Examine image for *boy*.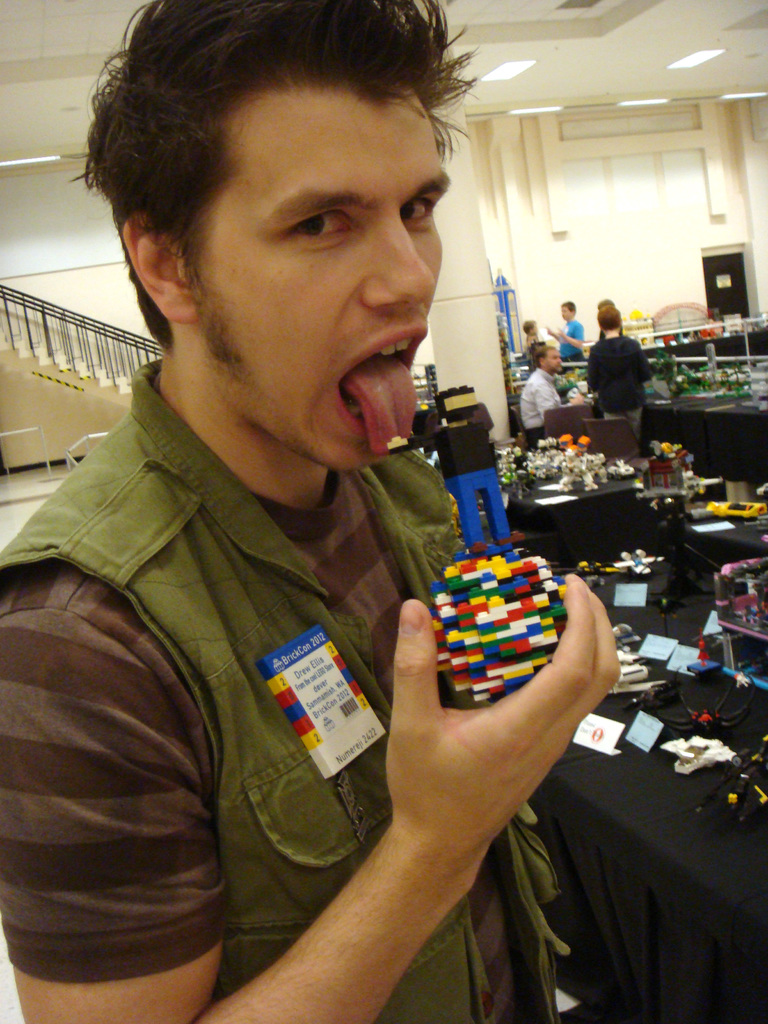
Examination result: bbox=(0, 0, 543, 998).
